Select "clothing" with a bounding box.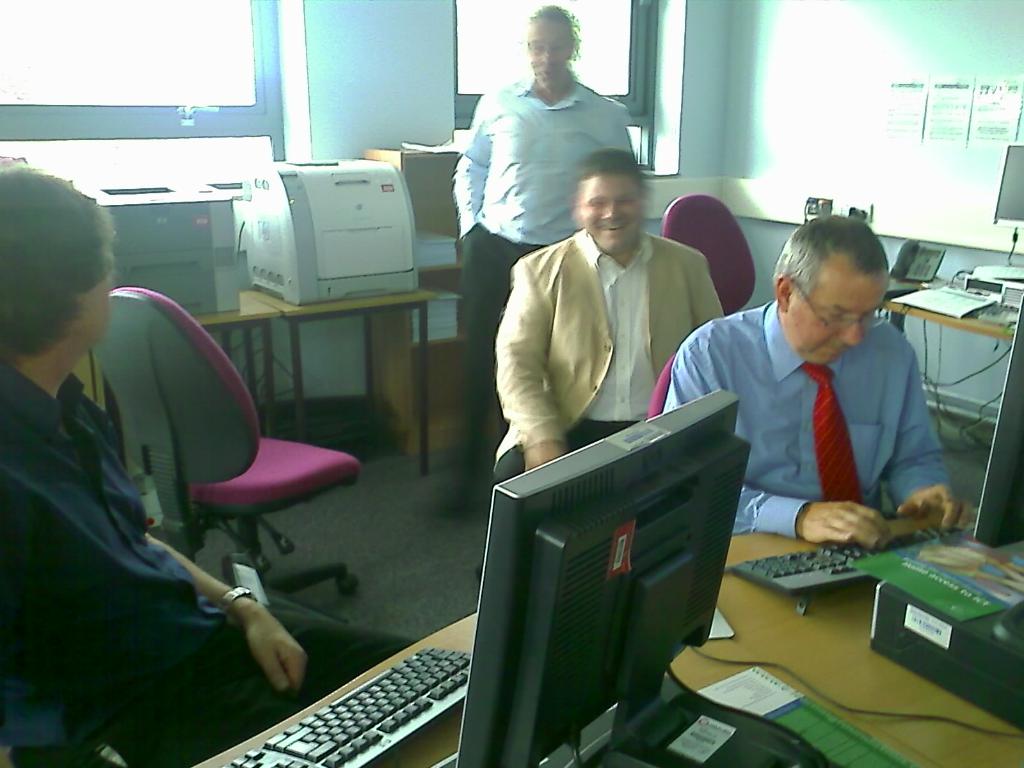
locate(491, 228, 728, 487).
